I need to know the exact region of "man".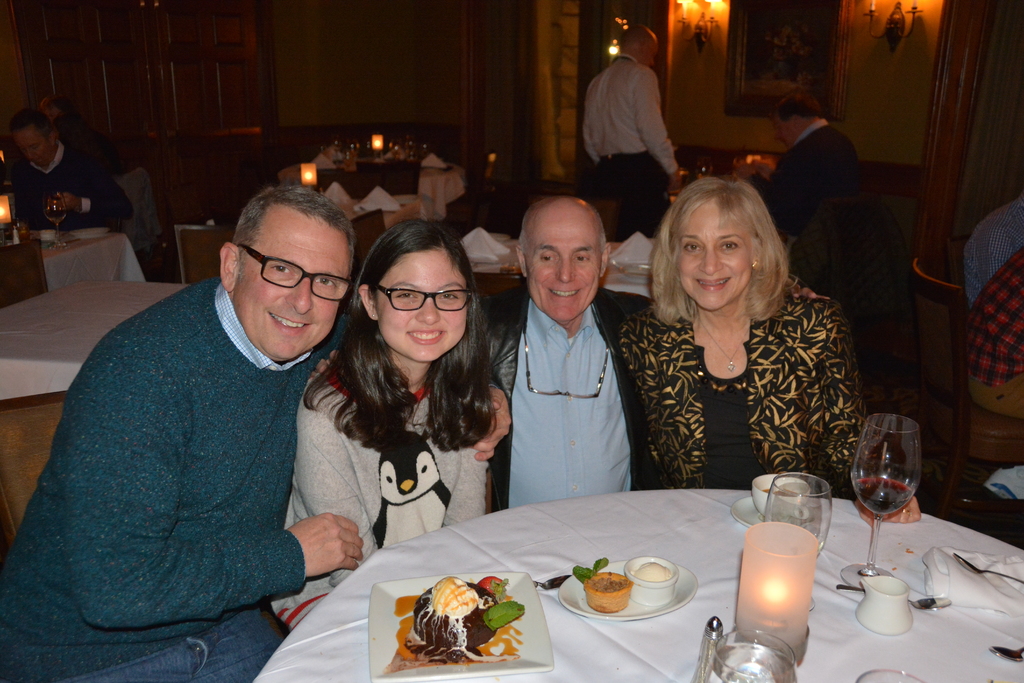
Region: (x1=581, y1=24, x2=687, y2=243).
